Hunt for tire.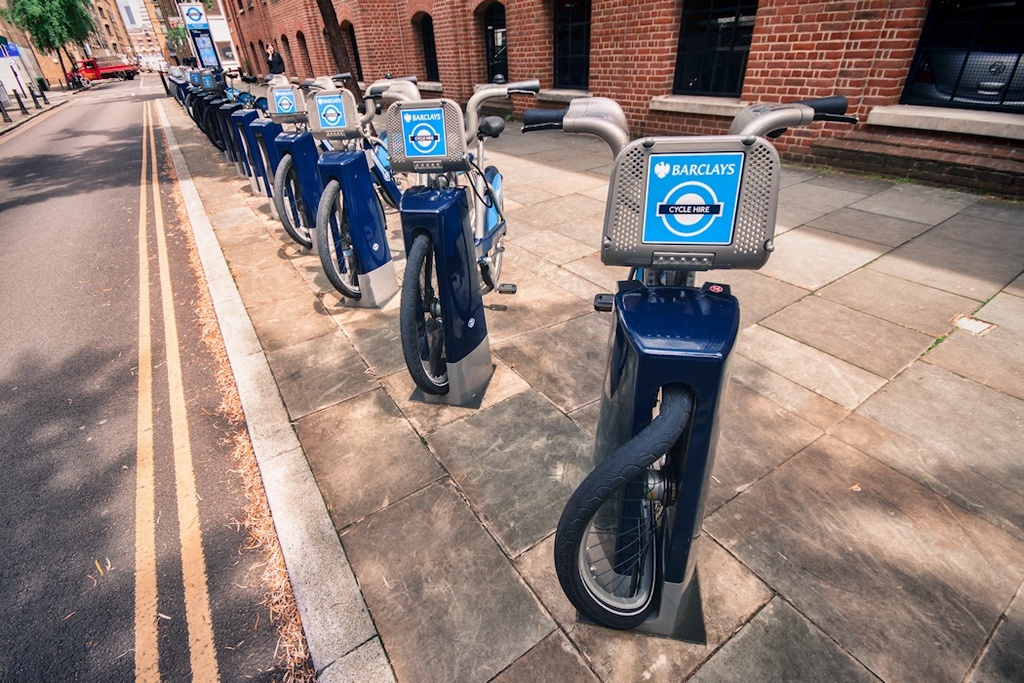
Hunted down at box=[384, 124, 427, 210].
